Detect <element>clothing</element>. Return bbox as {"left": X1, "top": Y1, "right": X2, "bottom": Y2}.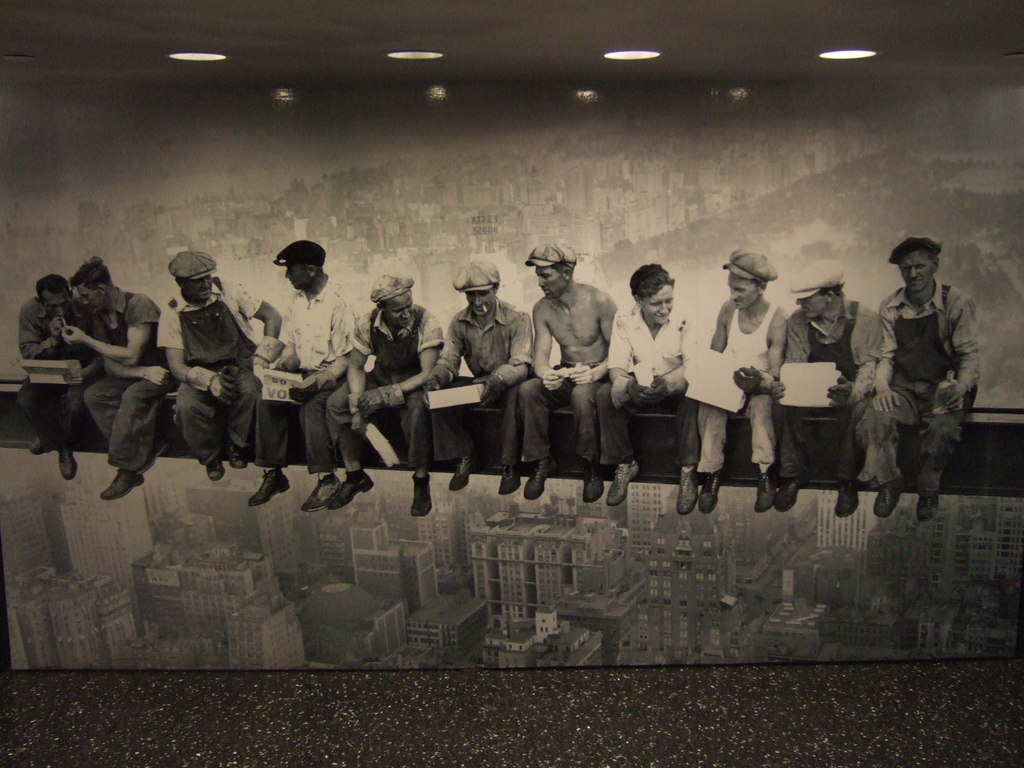
{"left": 771, "top": 295, "right": 887, "bottom": 478}.
